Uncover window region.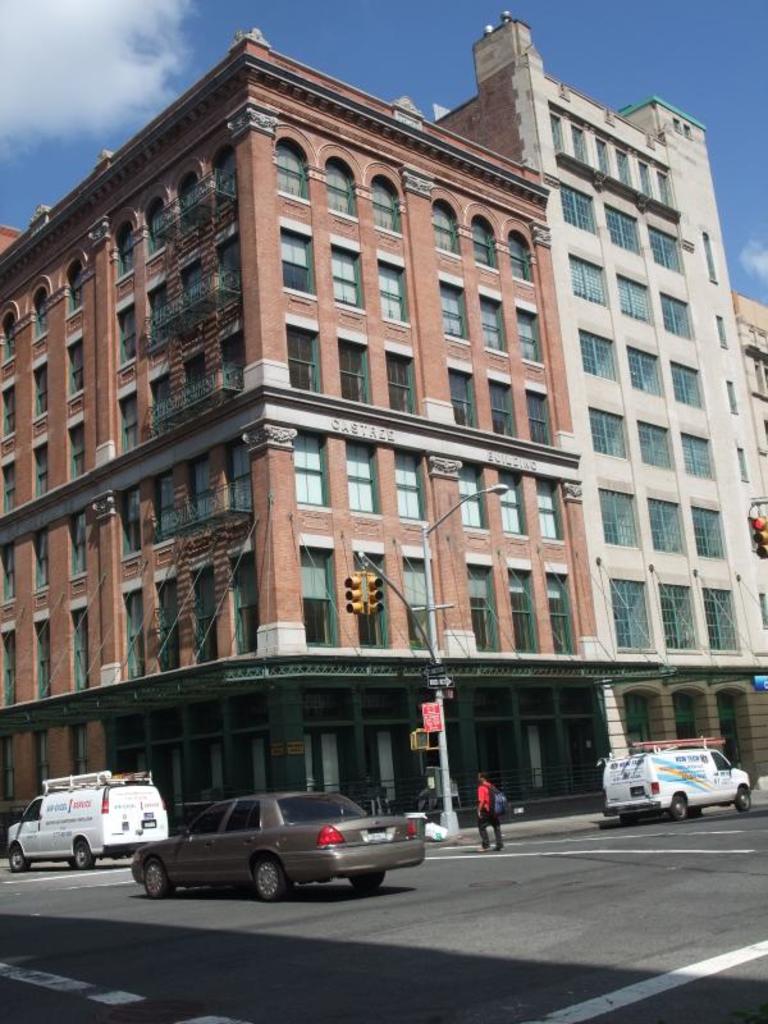
Uncovered: detection(467, 209, 502, 269).
